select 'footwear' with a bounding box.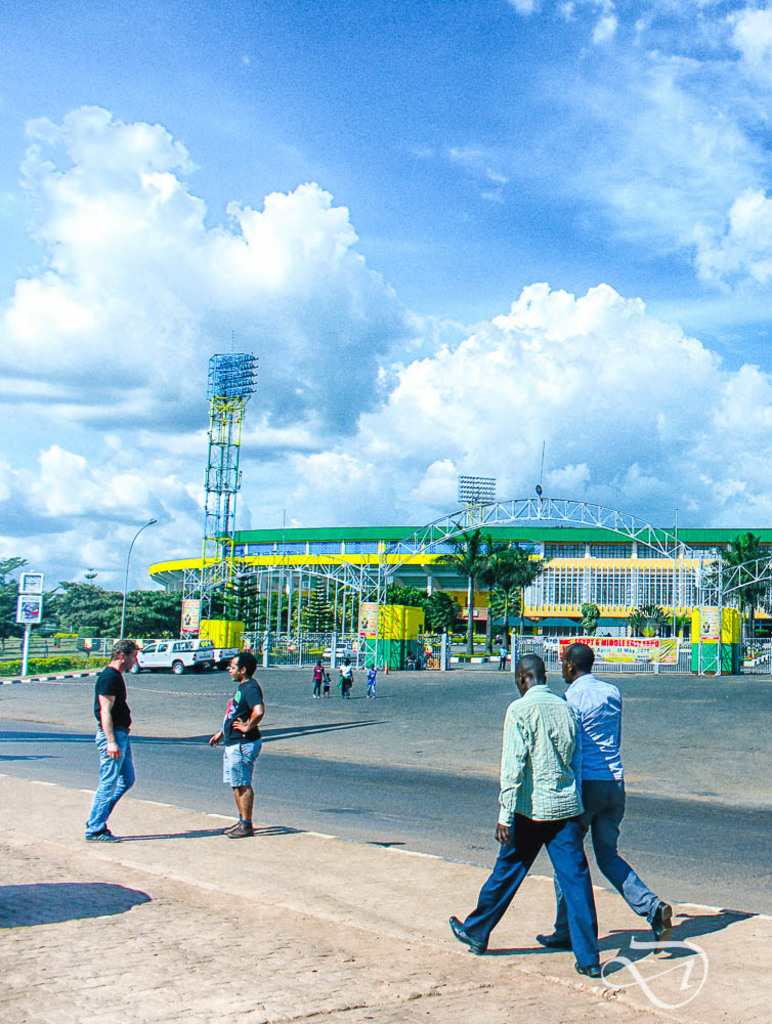
bbox=[218, 814, 255, 839].
